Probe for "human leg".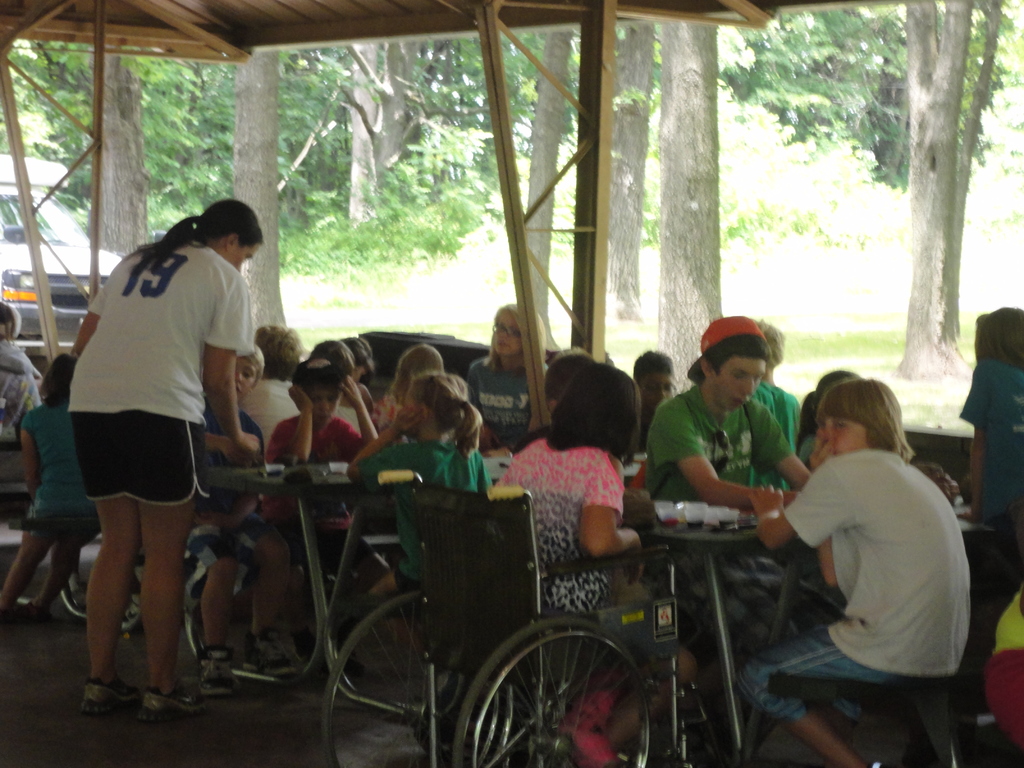
Probe result: <box>126,410,207,710</box>.
